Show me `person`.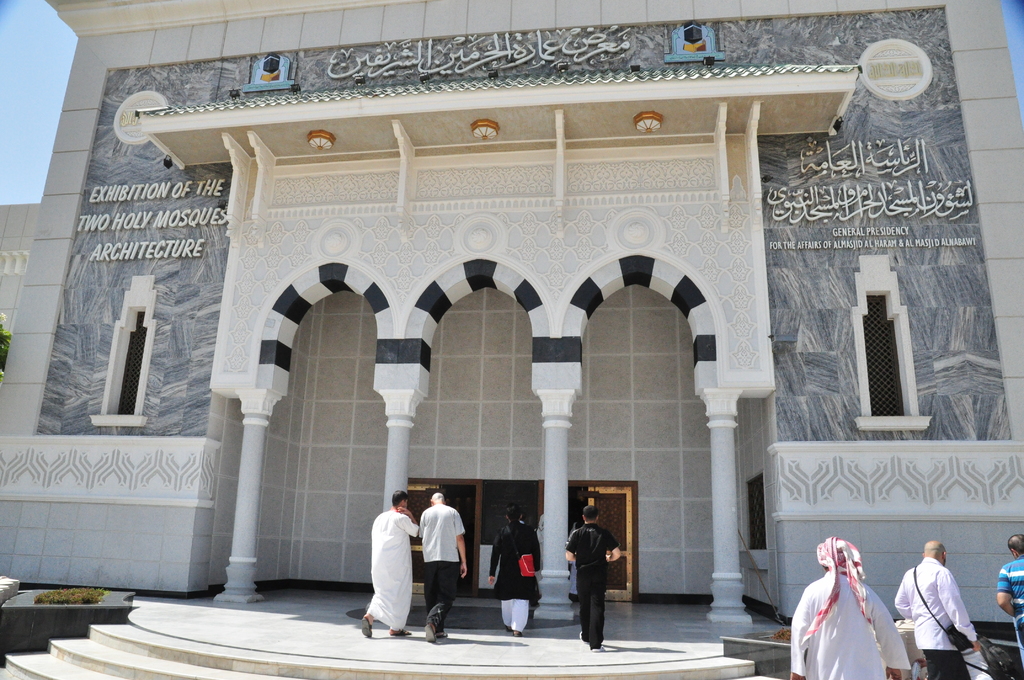
`person` is here: 362 486 431 643.
